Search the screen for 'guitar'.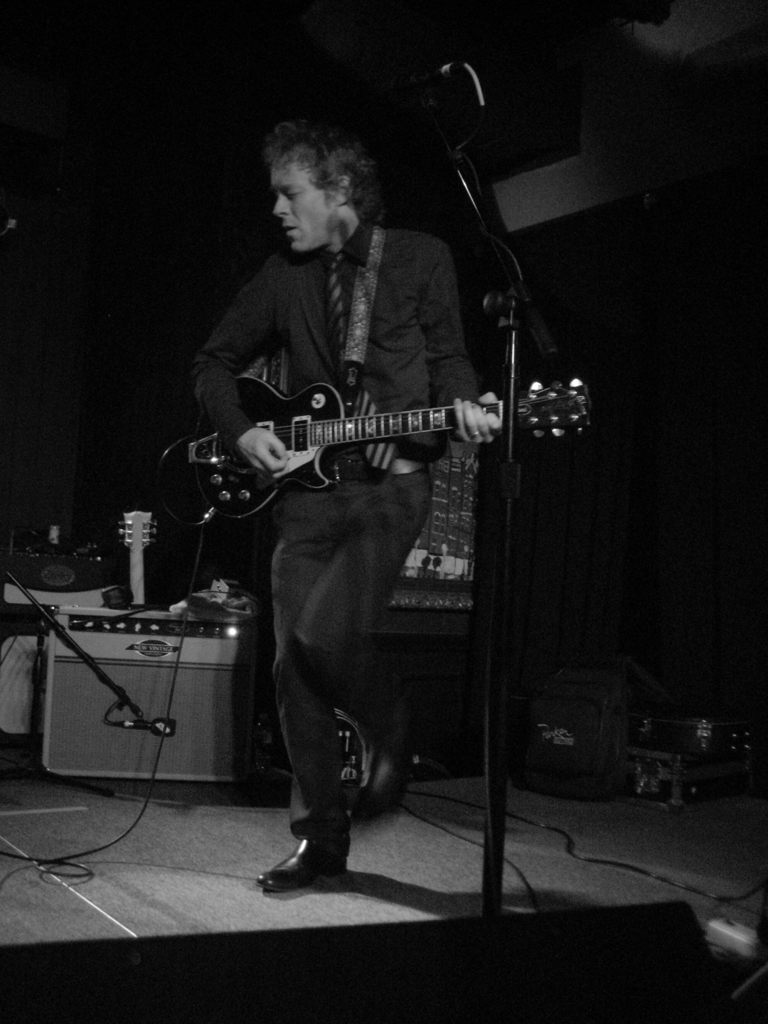
Found at [left=178, top=372, right=597, bottom=521].
